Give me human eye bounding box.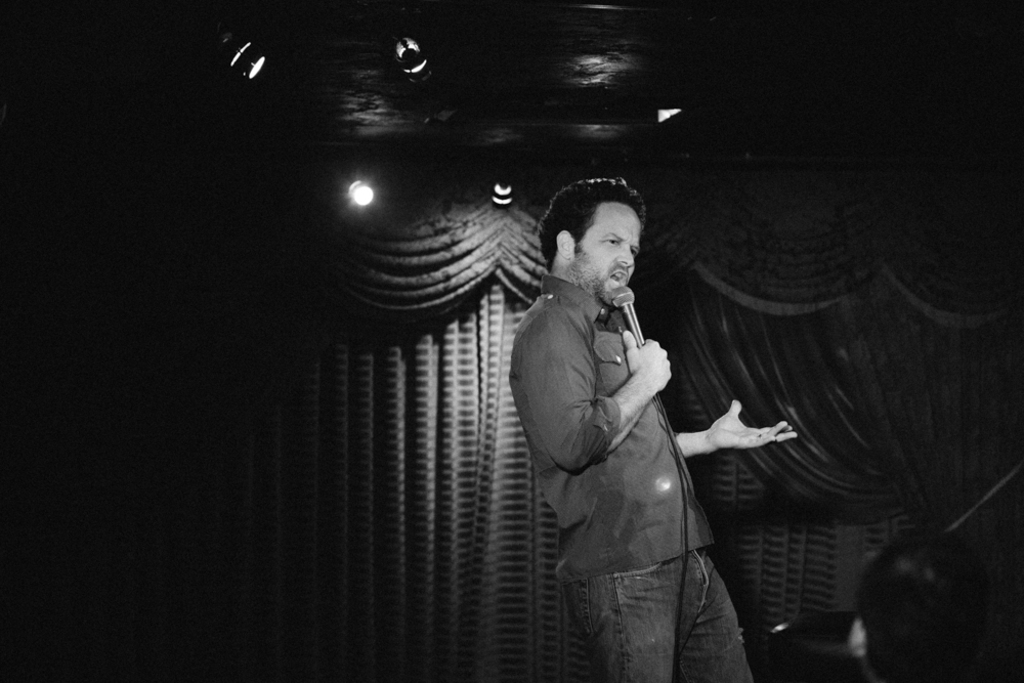
box=[628, 244, 641, 258].
